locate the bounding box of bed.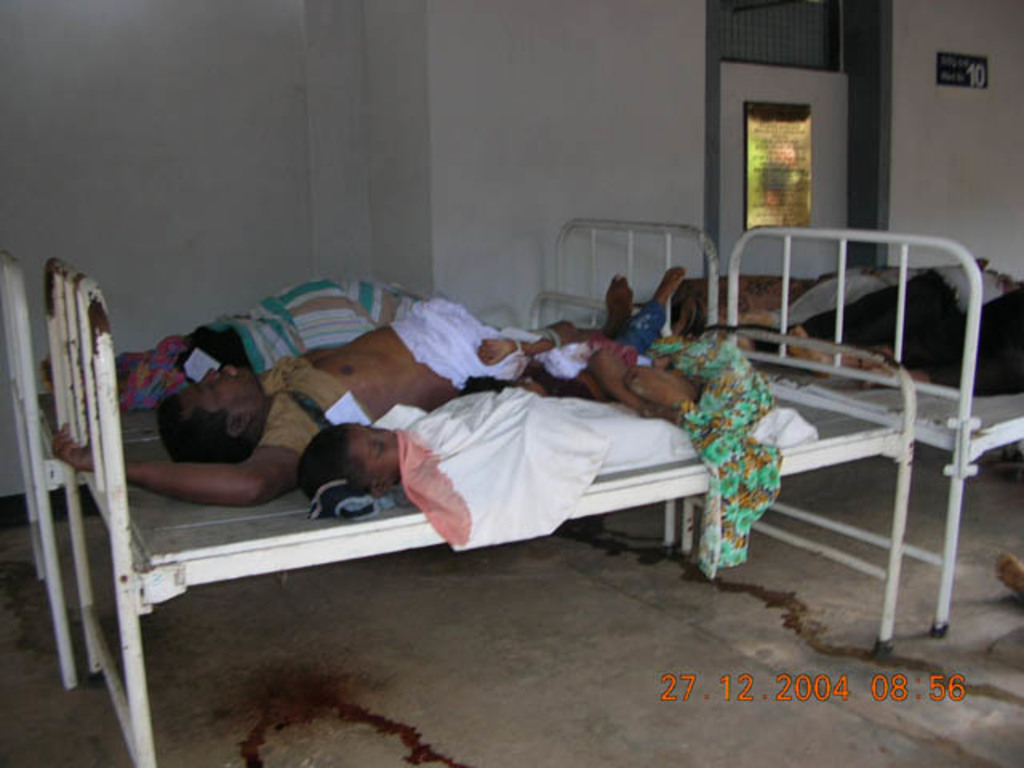
Bounding box: 2, 250, 678, 693.
